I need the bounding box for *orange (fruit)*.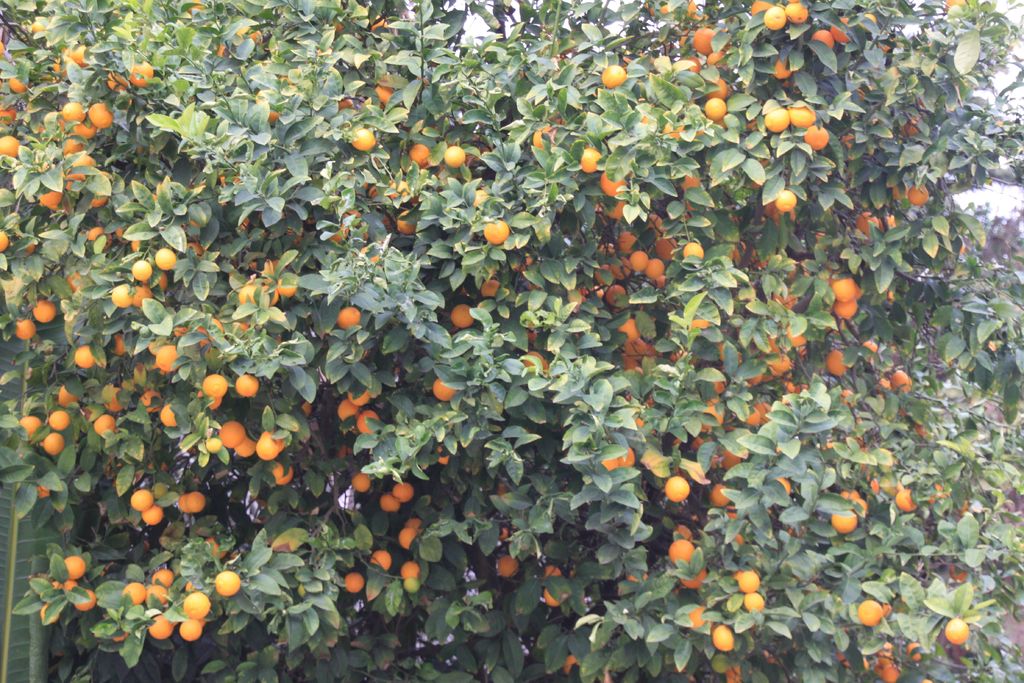
Here it is: 702 88 722 122.
